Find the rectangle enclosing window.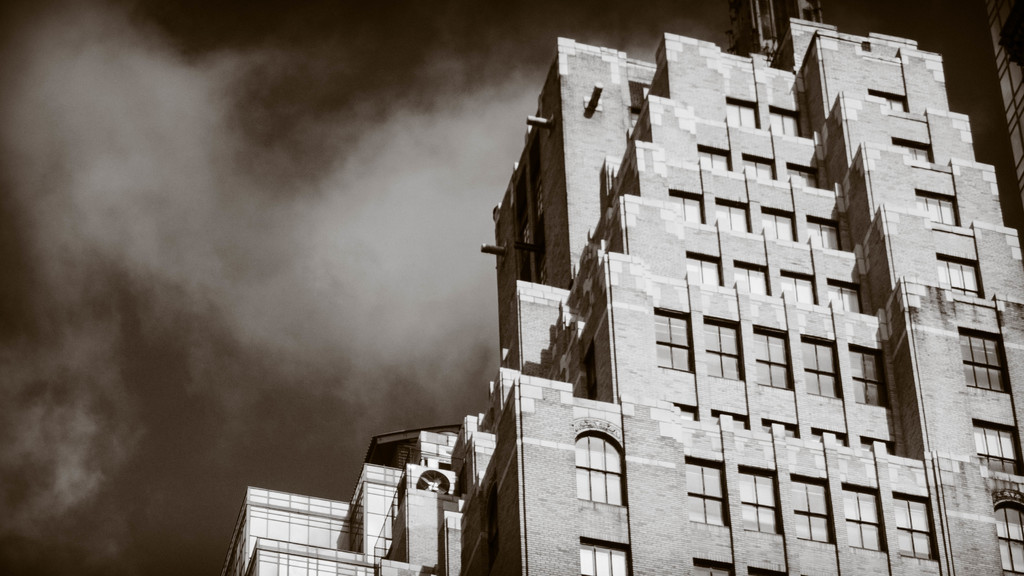
bbox=[743, 157, 774, 180].
